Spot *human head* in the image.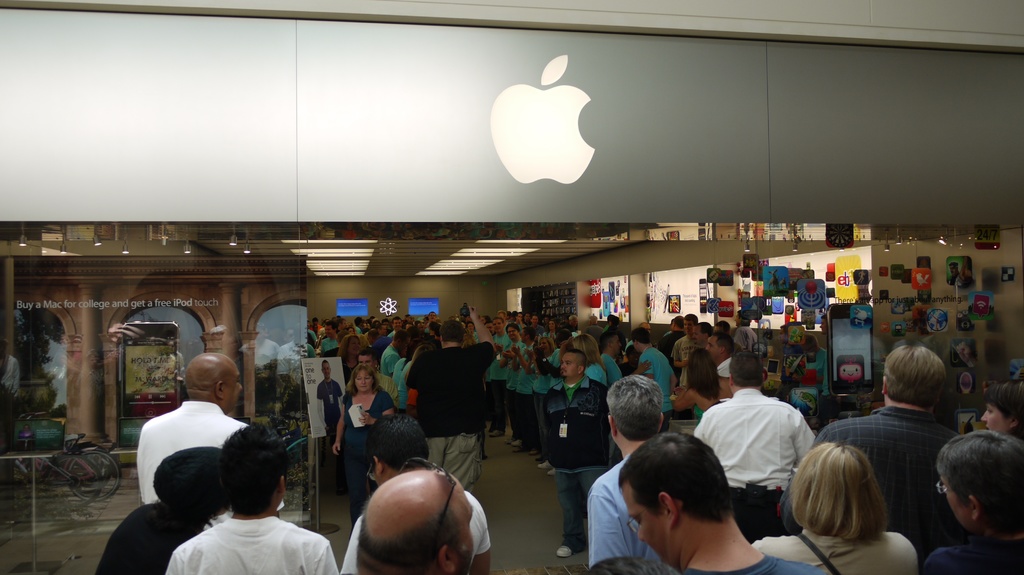
*human head* found at (381,324,387,336).
